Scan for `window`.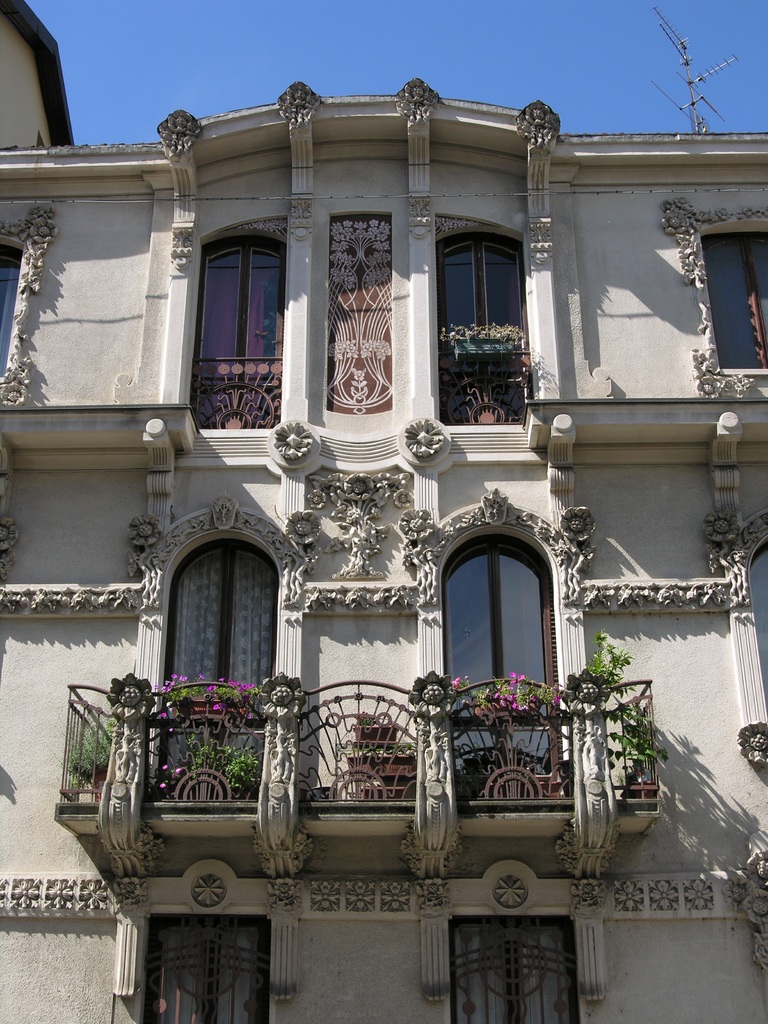
Scan result: 439,524,554,806.
